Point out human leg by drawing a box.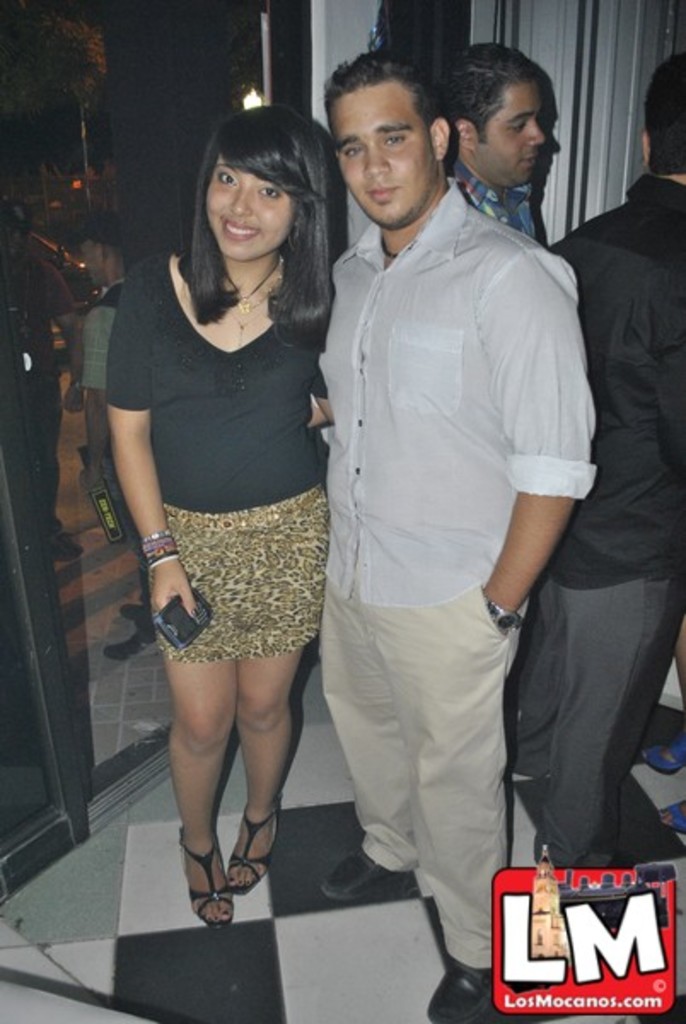
region(497, 584, 684, 869).
